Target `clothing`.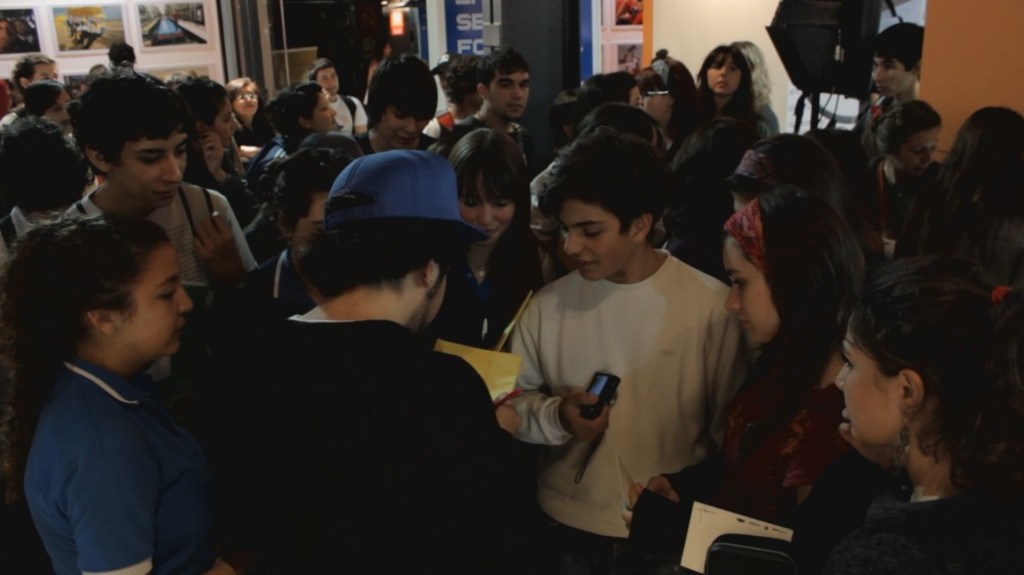
Target region: <bbox>209, 295, 539, 574</bbox>.
